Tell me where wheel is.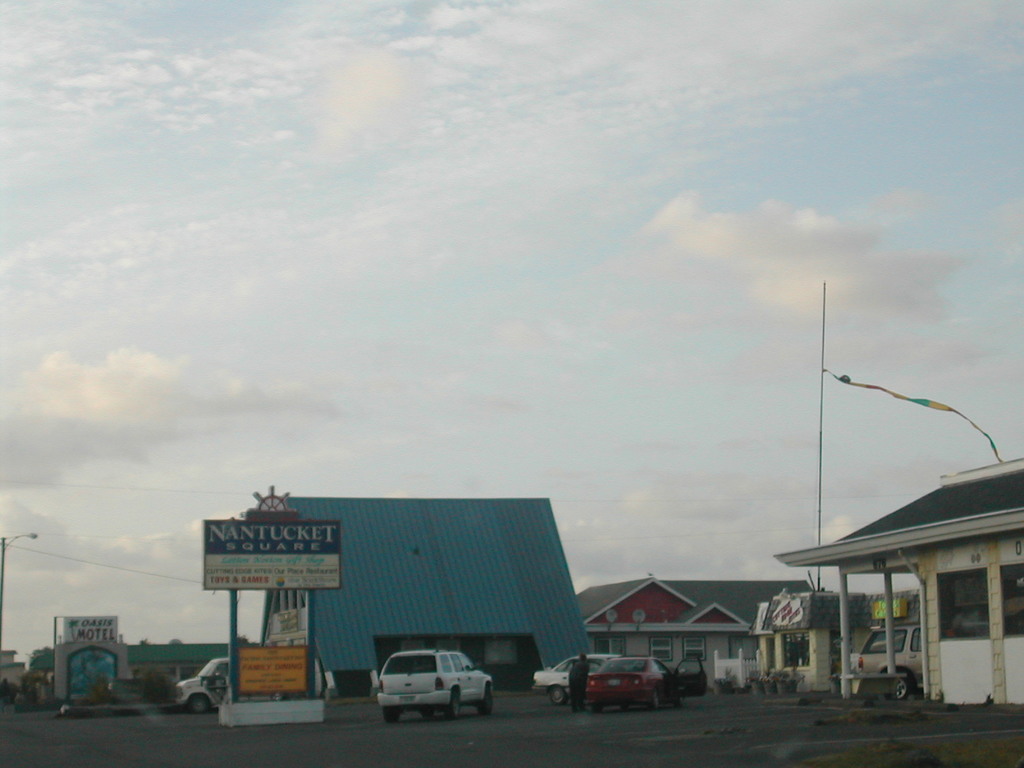
wheel is at region(475, 683, 491, 715).
